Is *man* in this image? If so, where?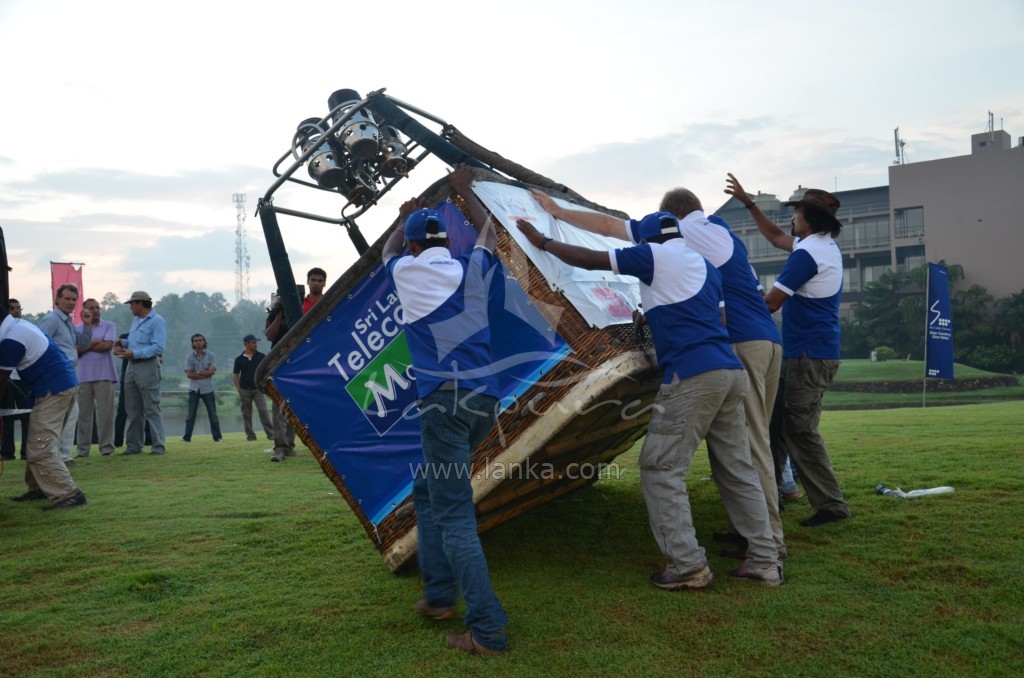
Yes, at box=[375, 200, 506, 647].
